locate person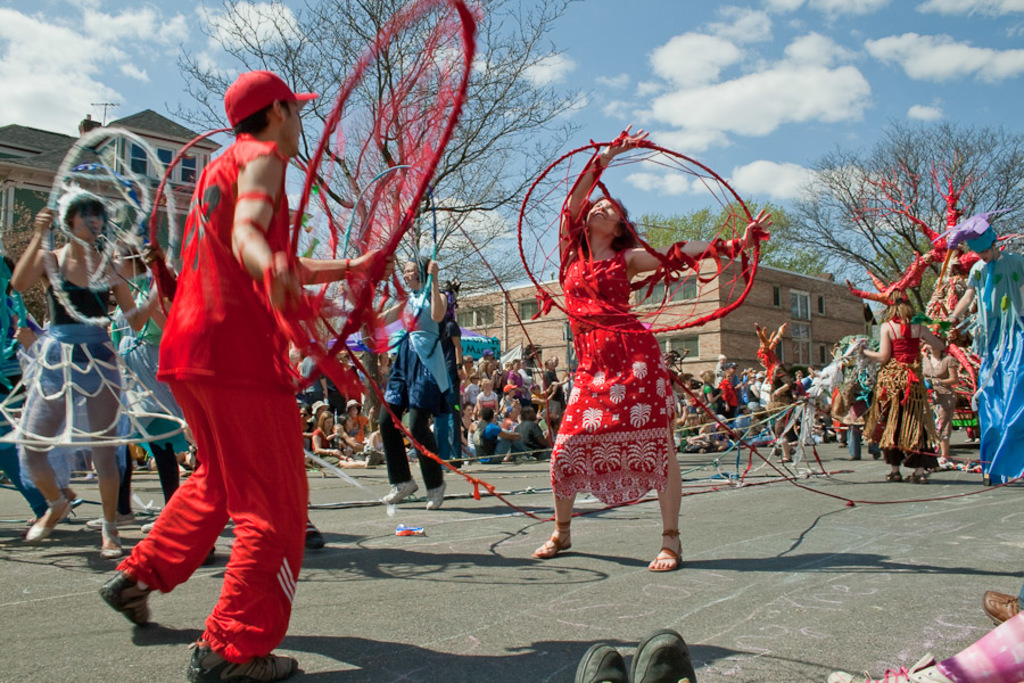
BBox(105, 65, 378, 682)
